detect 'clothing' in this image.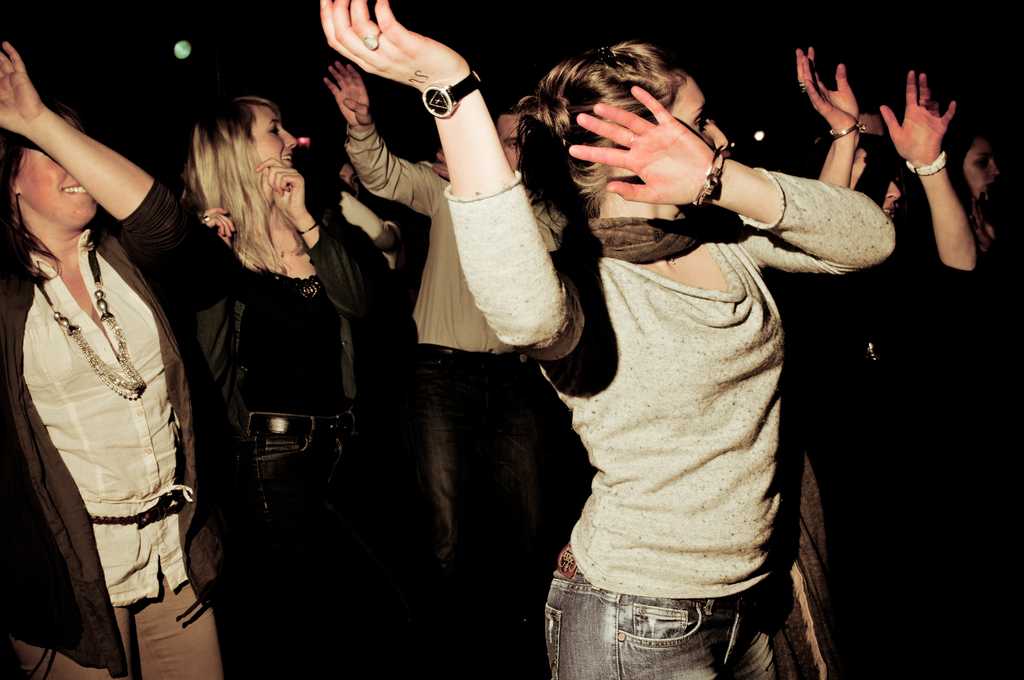
Detection: left=804, top=207, right=1002, bottom=679.
